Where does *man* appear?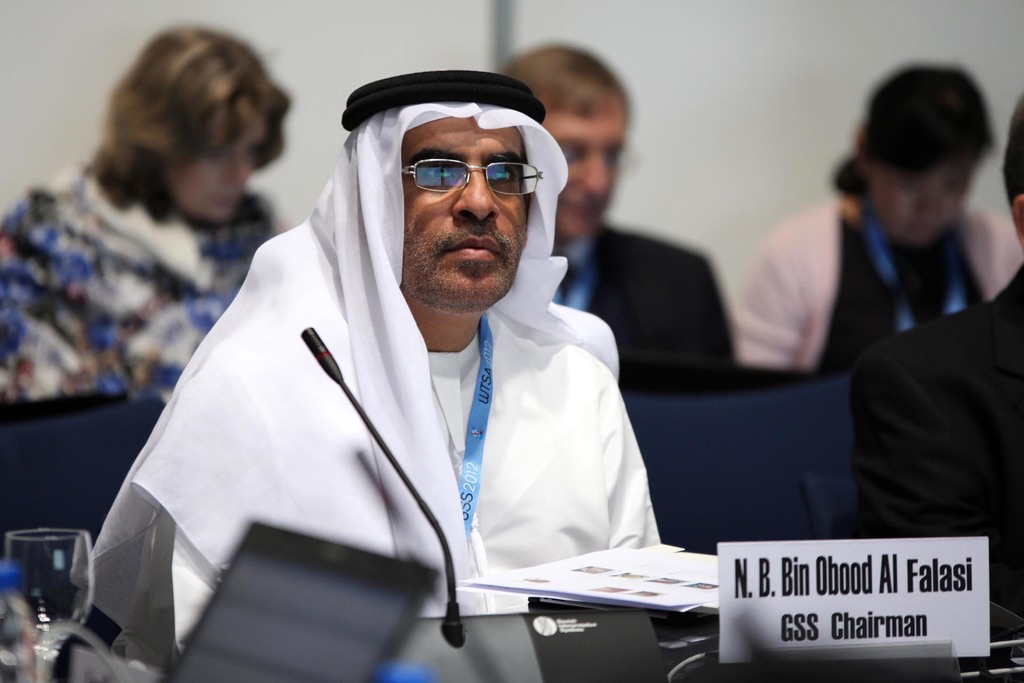
Appears at l=848, t=97, r=1023, b=619.
